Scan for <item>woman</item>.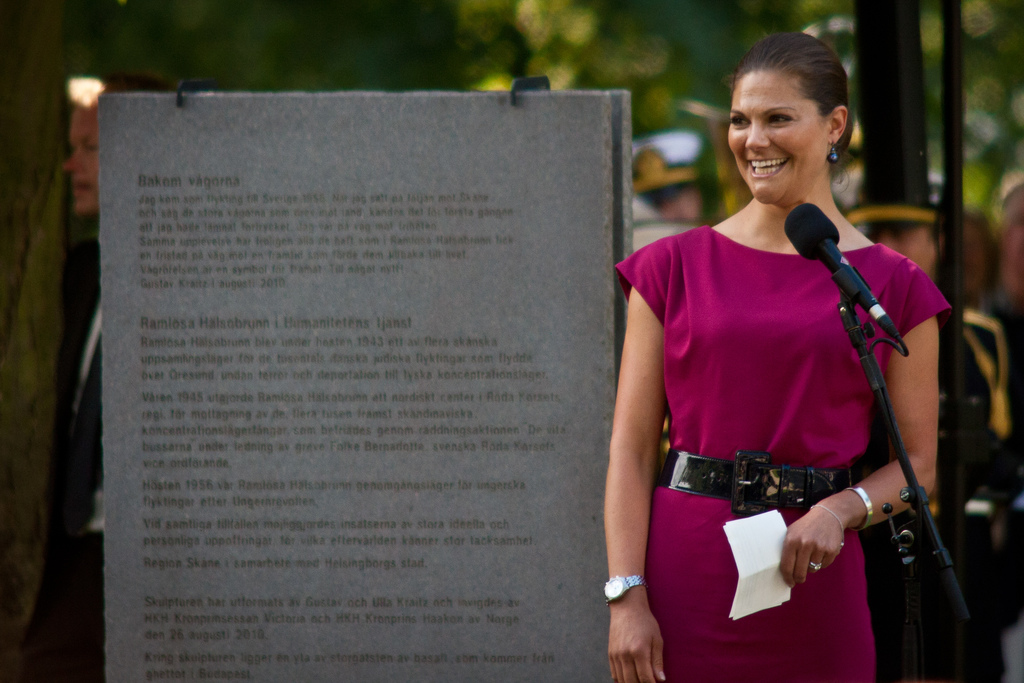
Scan result: box=[601, 31, 954, 682].
